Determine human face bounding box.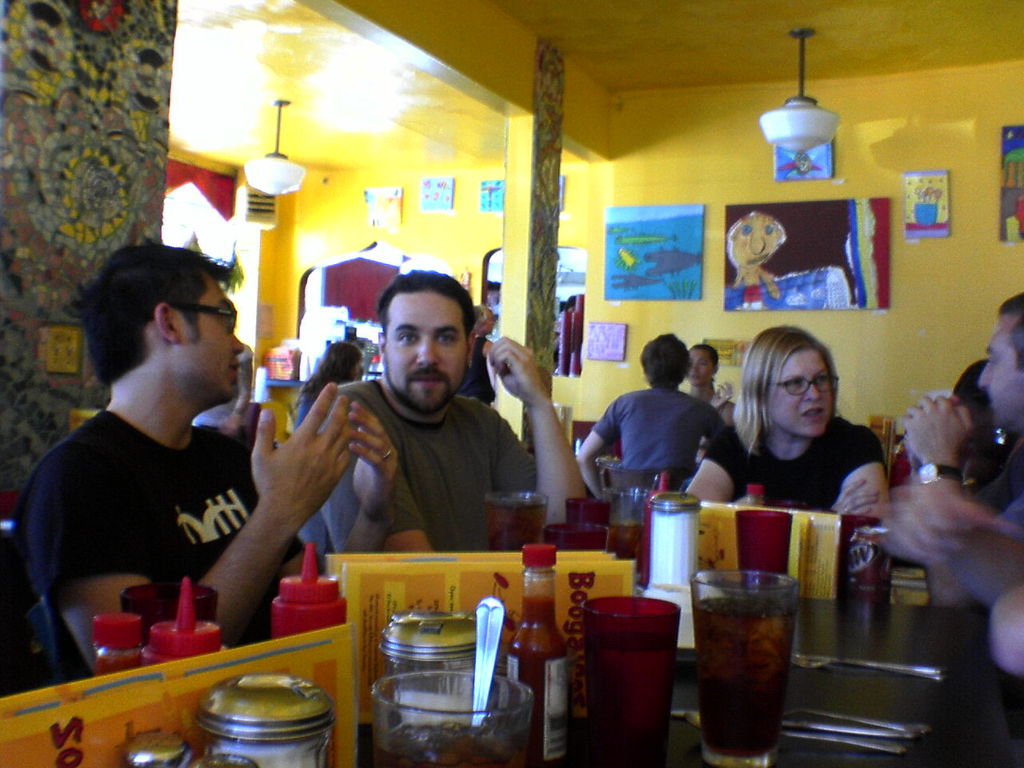
Determined: l=770, t=344, r=838, b=438.
